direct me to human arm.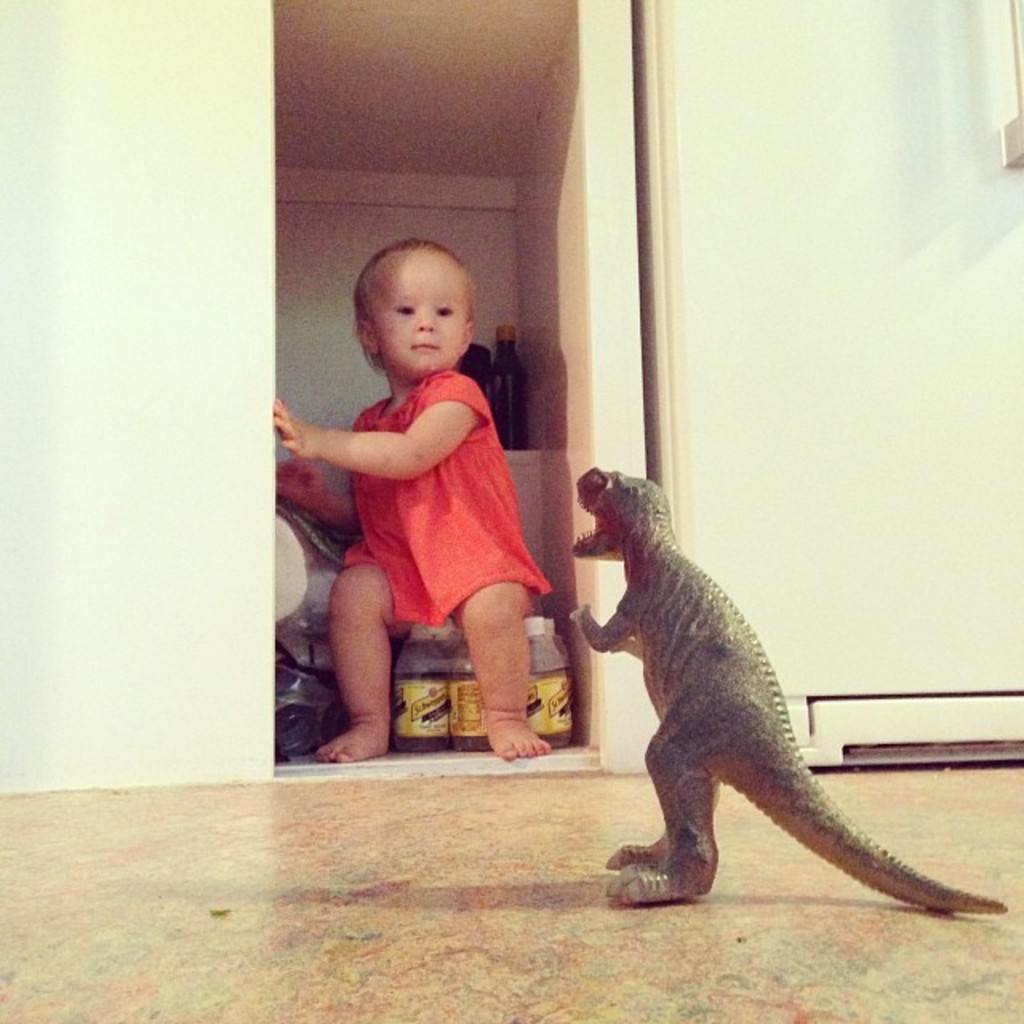
Direction: [274,454,355,531].
